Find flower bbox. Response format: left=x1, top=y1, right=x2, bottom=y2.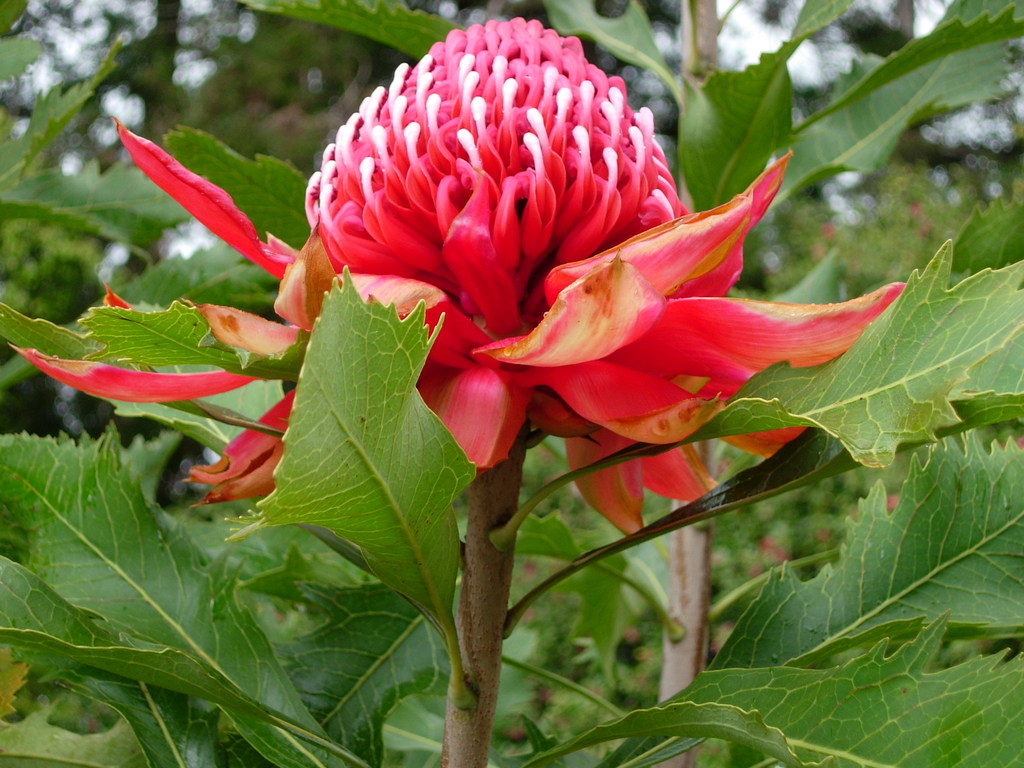
left=224, top=22, right=861, bottom=520.
